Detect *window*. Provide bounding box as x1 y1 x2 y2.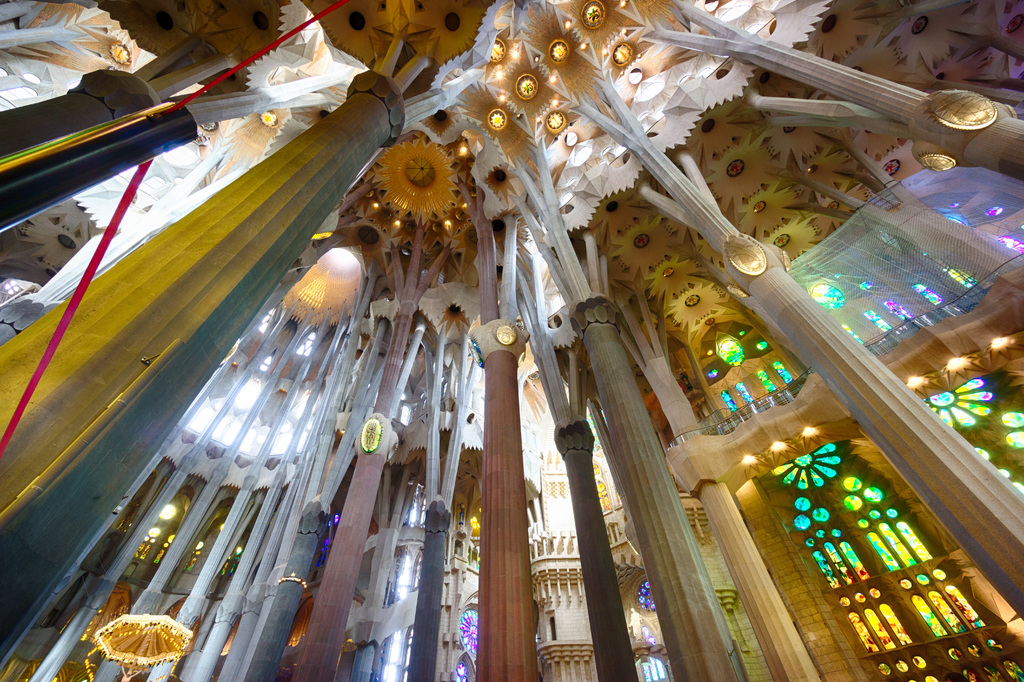
724 314 797 418.
